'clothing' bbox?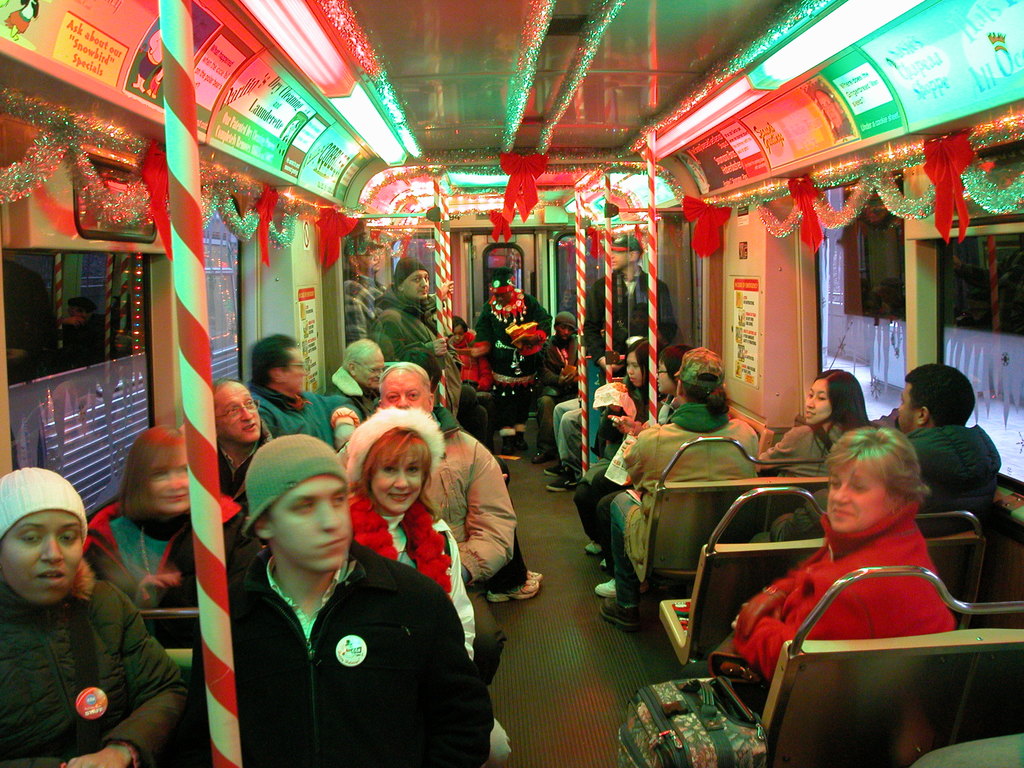
<region>472, 289, 555, 440</region>
